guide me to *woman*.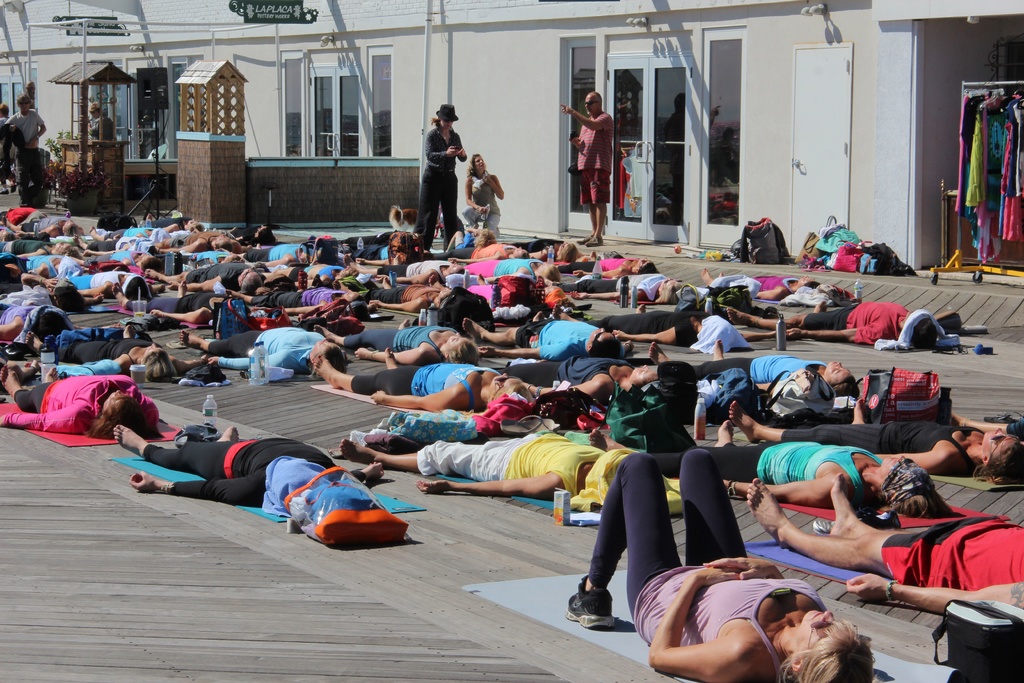
Guidance: box=[460, 154, 505, 234].
